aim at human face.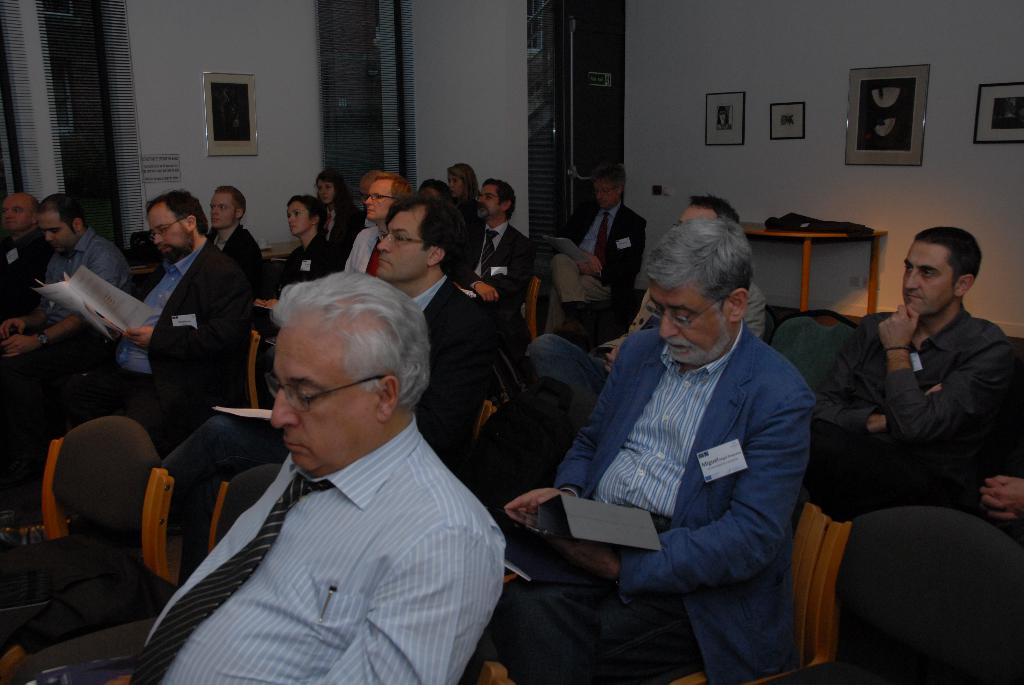
Aimed at 486,182,496,212.
